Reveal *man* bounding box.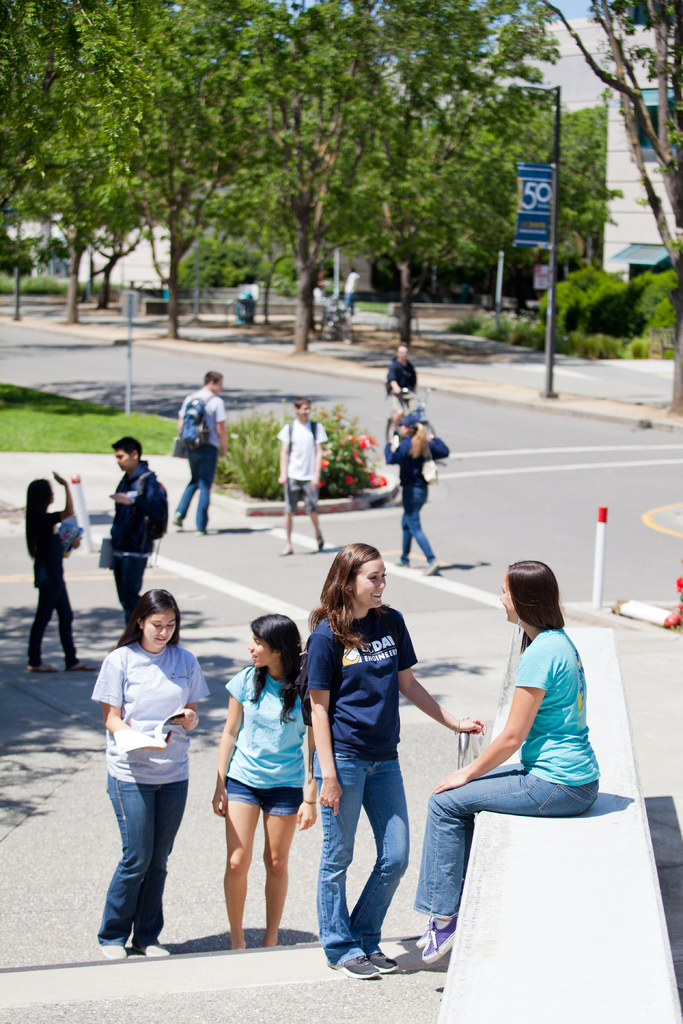
Revealed: [left=385, top=344, right=434, bottom=444].
